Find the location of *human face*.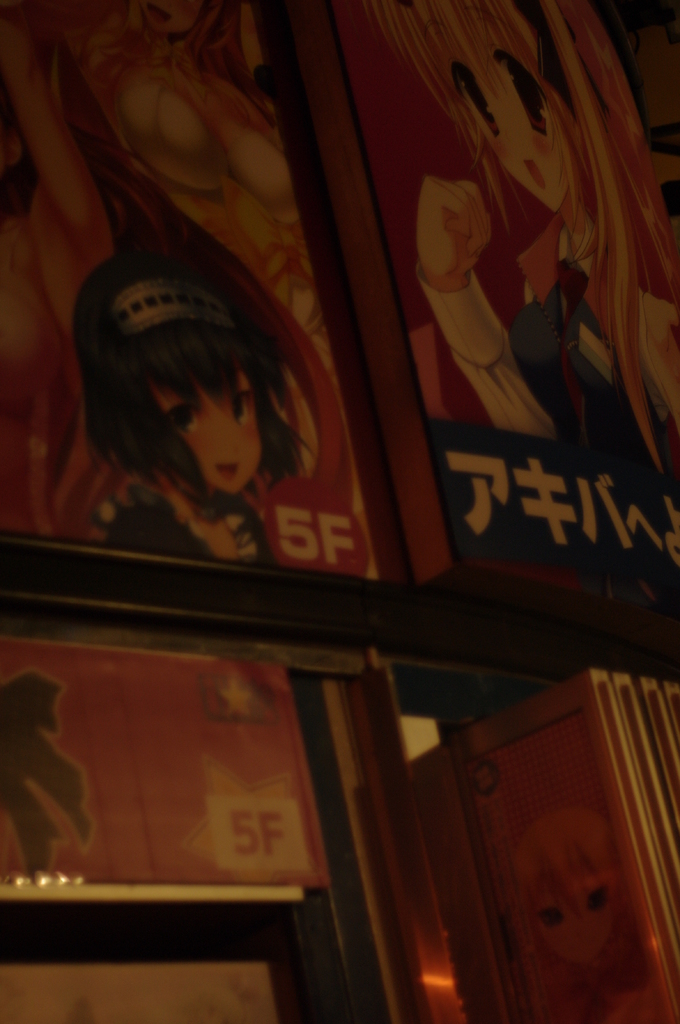
Location: [left=174, top=383, right=255, bottom=498].
